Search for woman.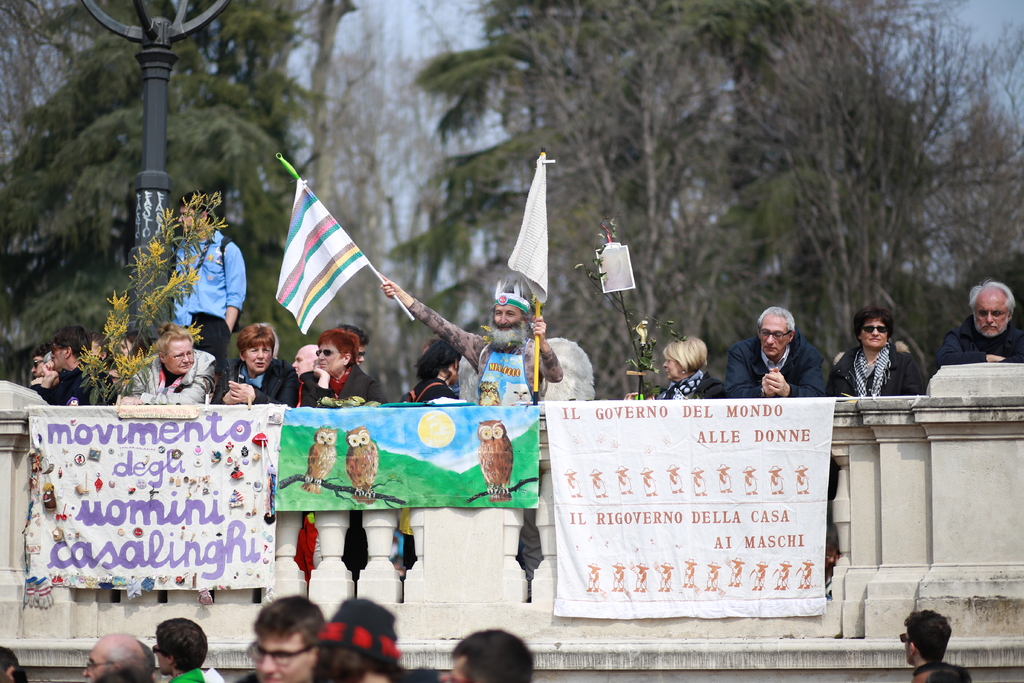
Found at rect(298, 329, 383, 402).
